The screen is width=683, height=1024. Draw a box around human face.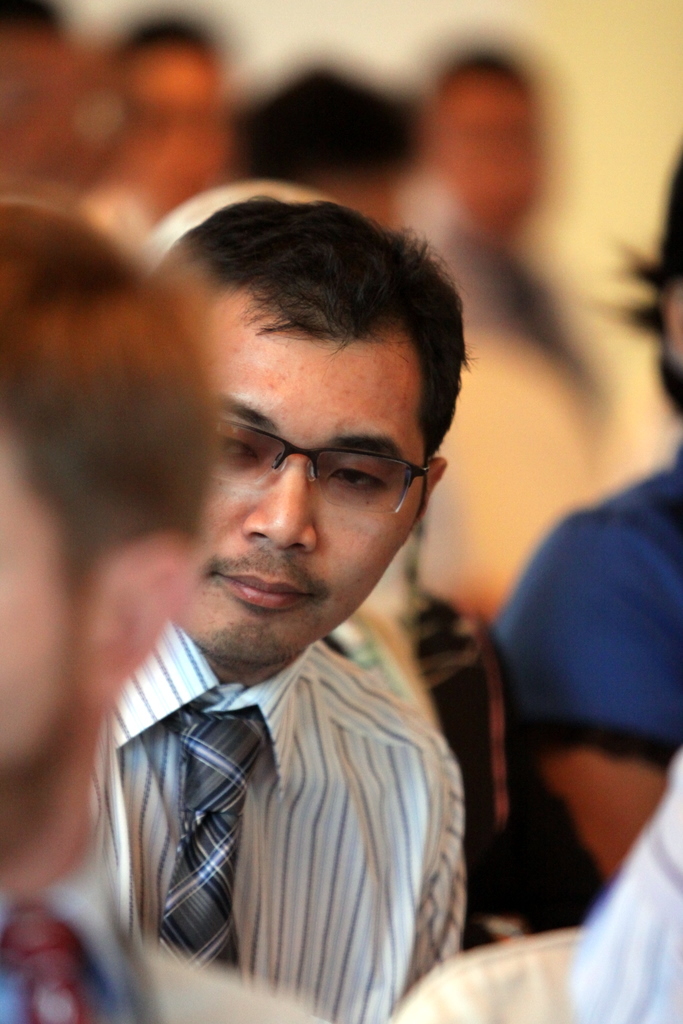
box=[0, 420, 104, 761].
